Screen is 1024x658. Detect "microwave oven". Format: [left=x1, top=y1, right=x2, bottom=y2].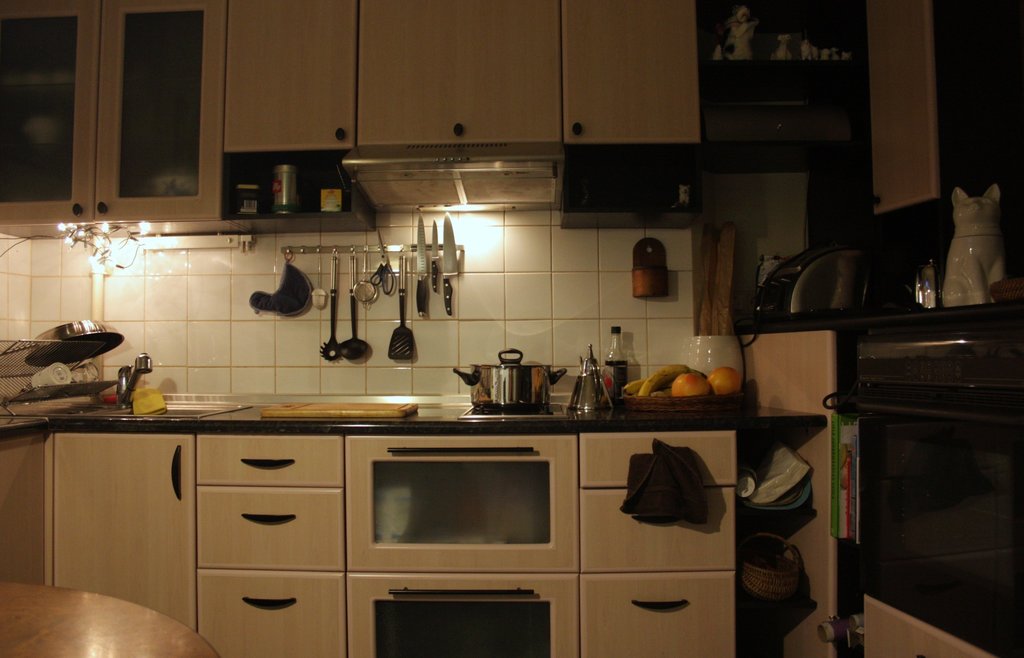
[left=347, top=432, right=578, bottom=575].
